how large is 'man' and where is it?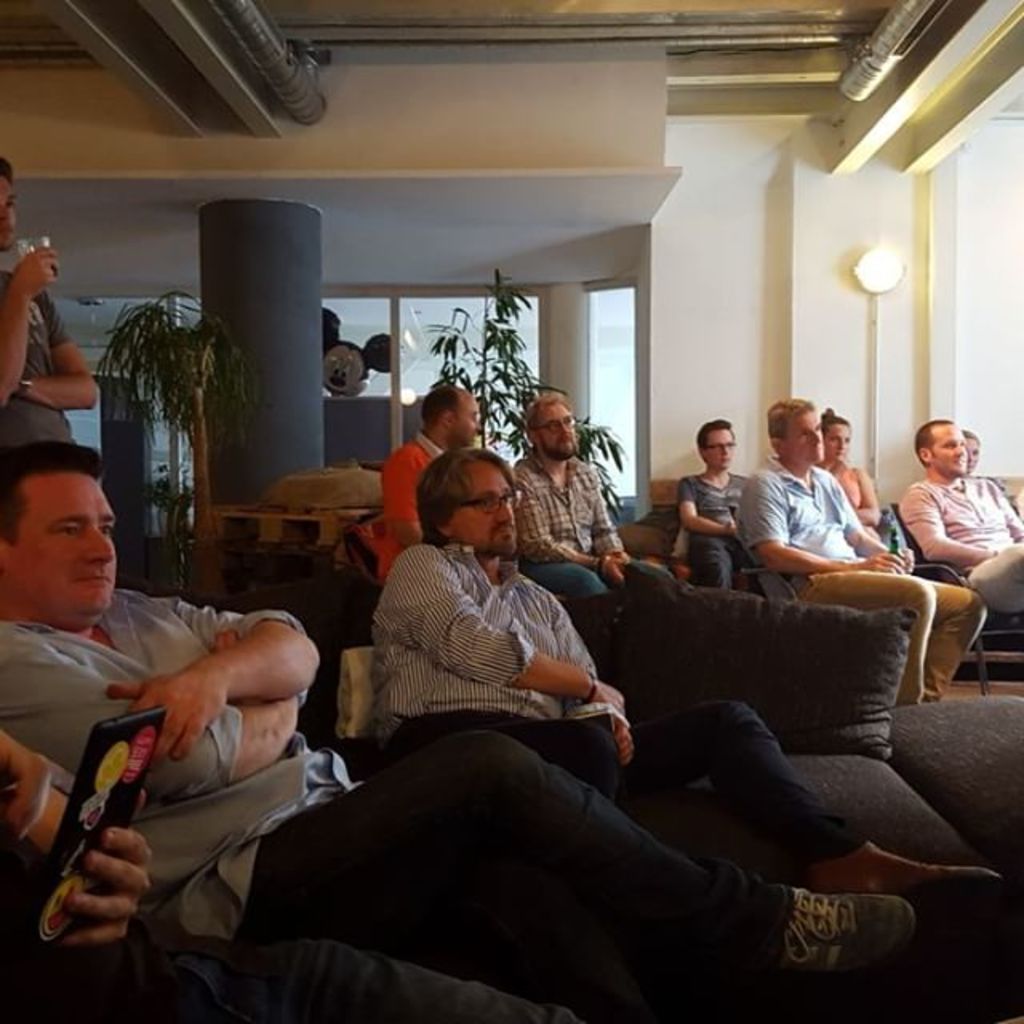
Bounding box: 374/381/486/579.
